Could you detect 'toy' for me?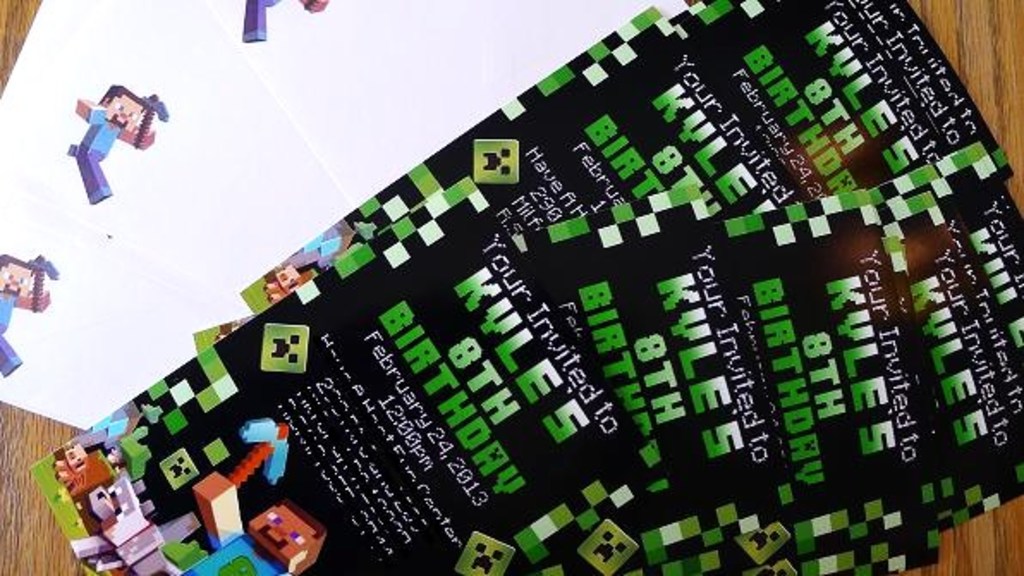
Detection result: (left=258, top=263, right=304, bottom=308).
